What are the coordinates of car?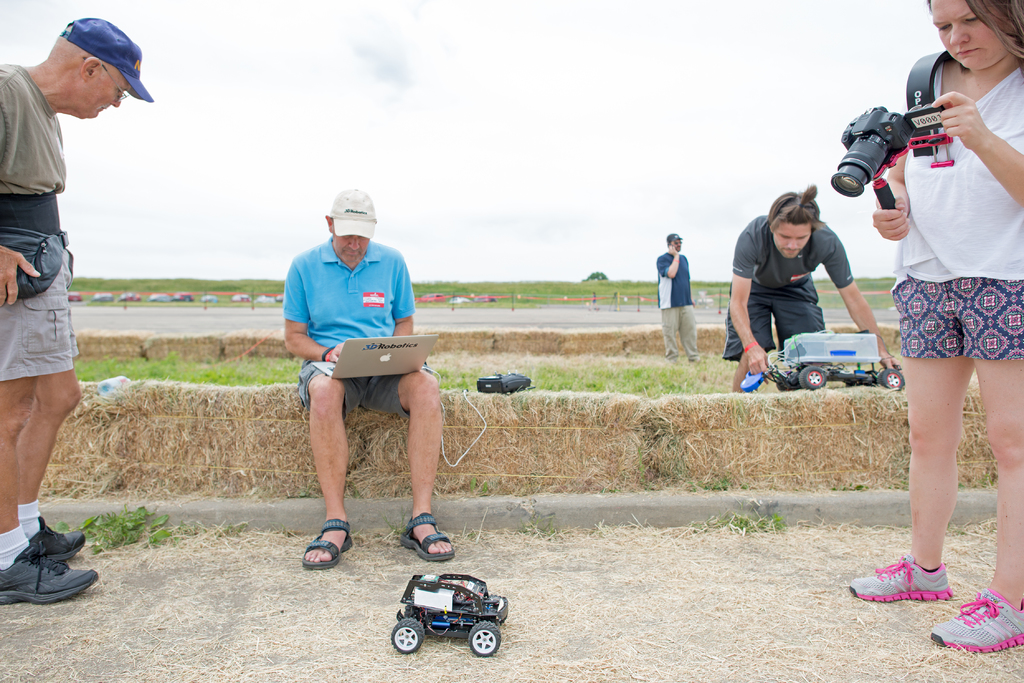
left=121, top=290, right=140, bottom=300.
